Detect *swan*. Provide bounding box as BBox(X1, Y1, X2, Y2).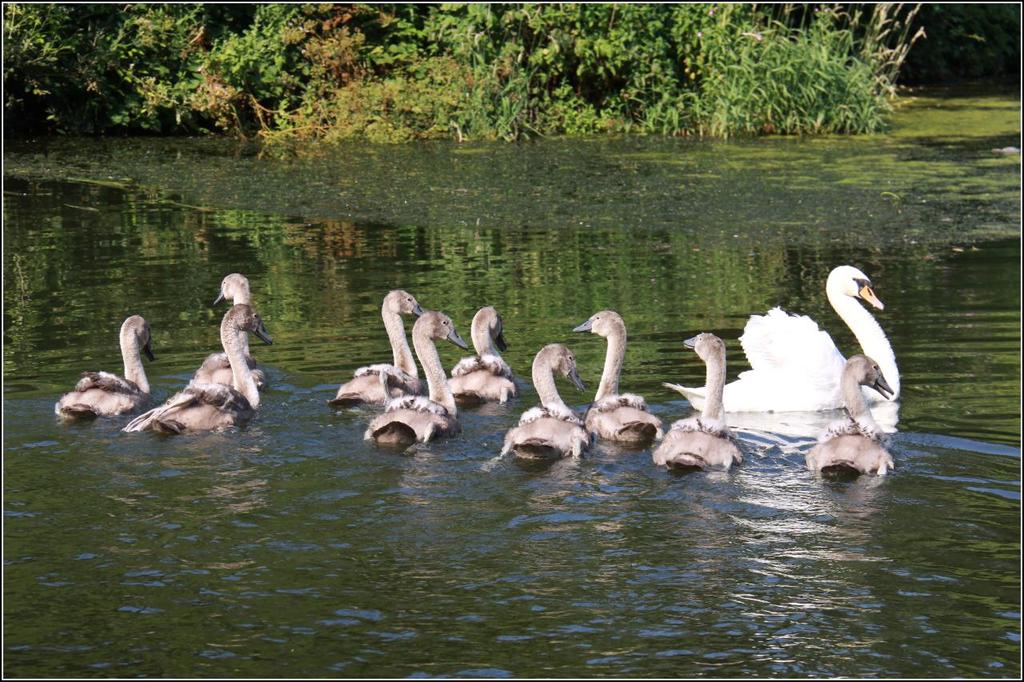
BBox(647, 330, 752, 473).
